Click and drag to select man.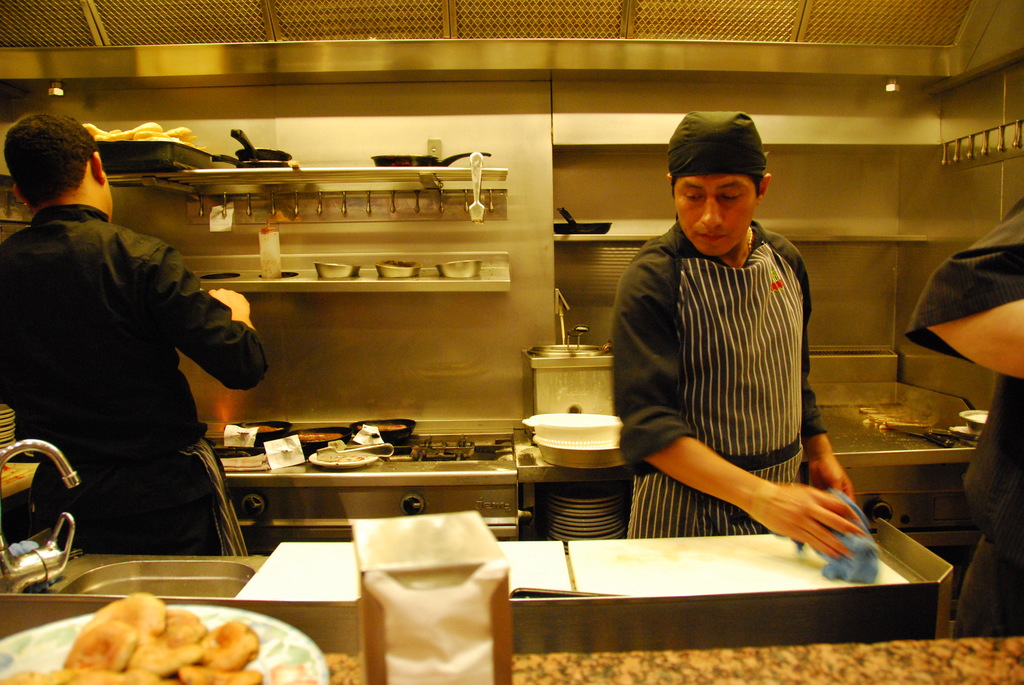
Selection: [x1=0, y1=112, x2=266, y2=555].
